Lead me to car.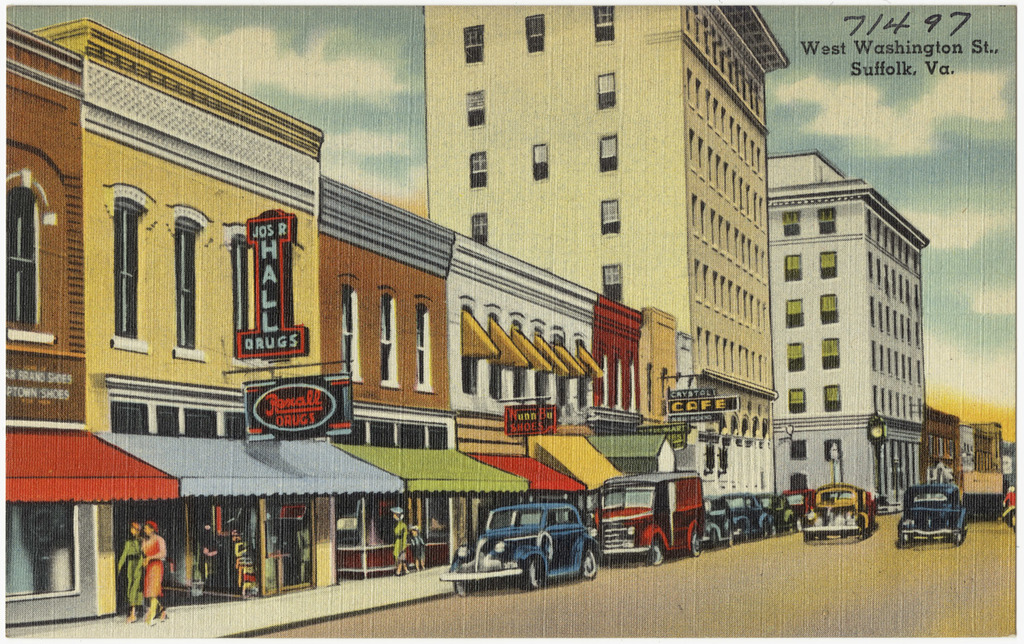
Lead to [left=438, top=501, right=602, bottom=601].
